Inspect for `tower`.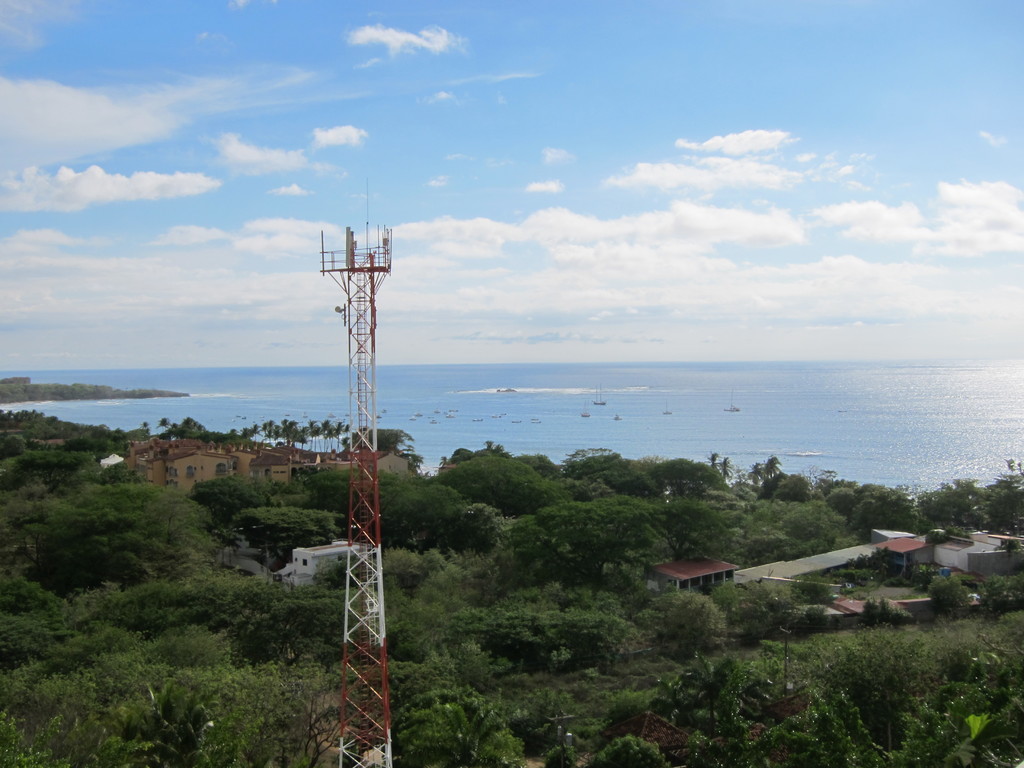
Inspection: bbox=(321, 175, 392, 767).
